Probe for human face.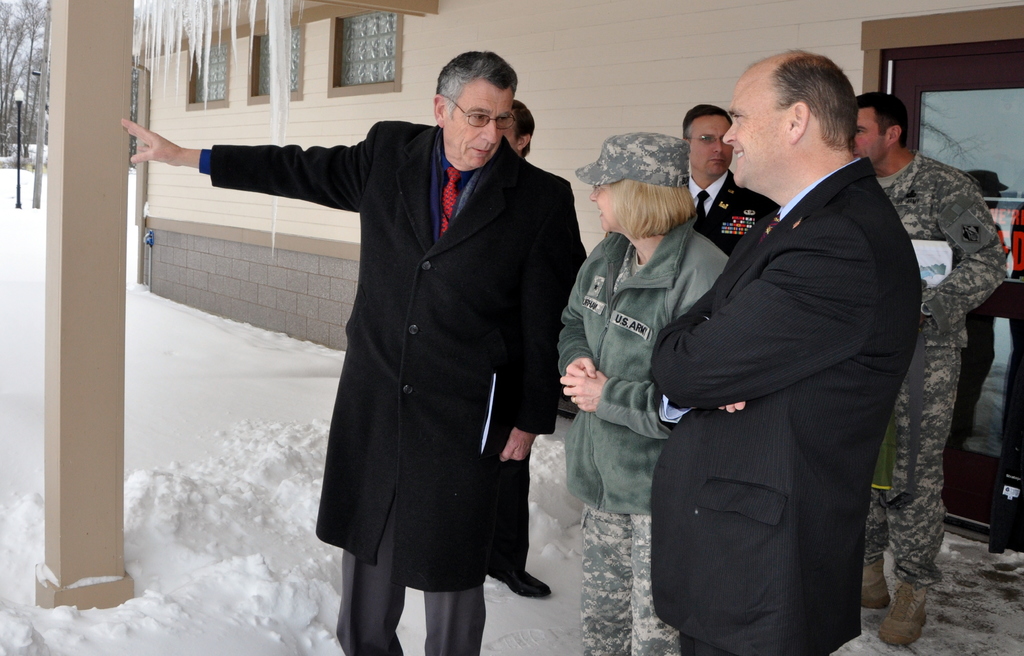
Probe result: <box>689,114,738,174</box>.
